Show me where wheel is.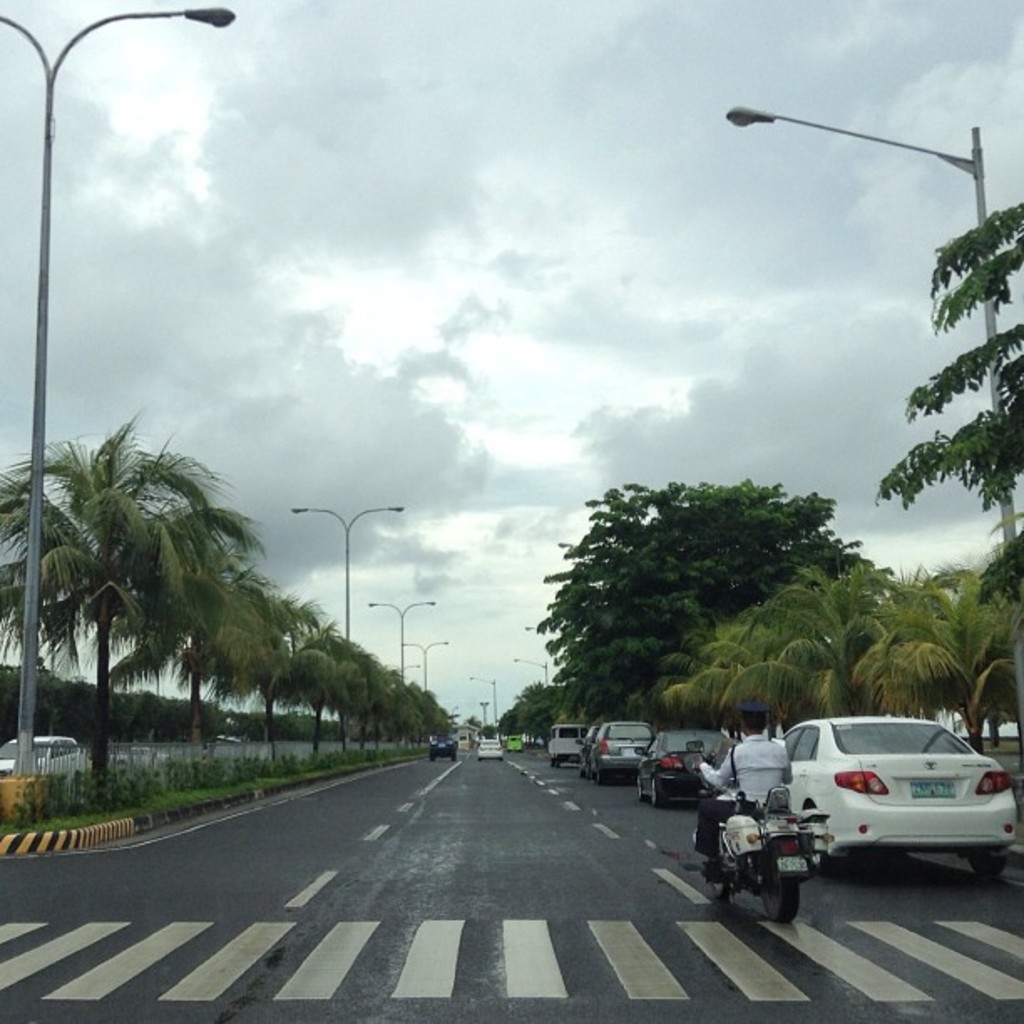
wheel is at l=808, t=853, r=853, b=883.
